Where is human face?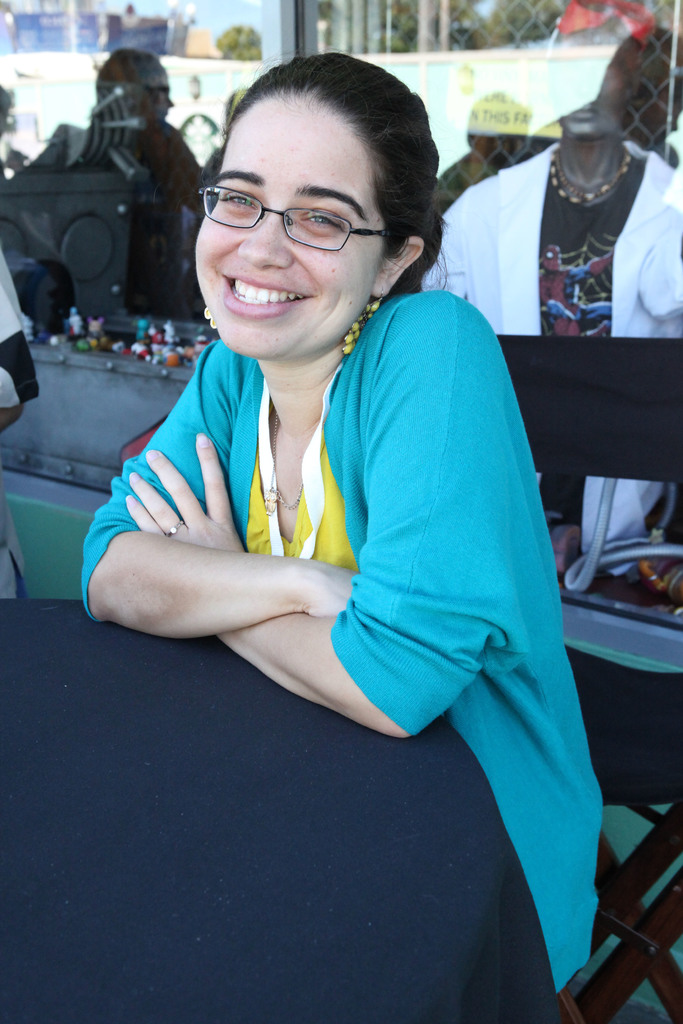
188, 108, 390, 361.
